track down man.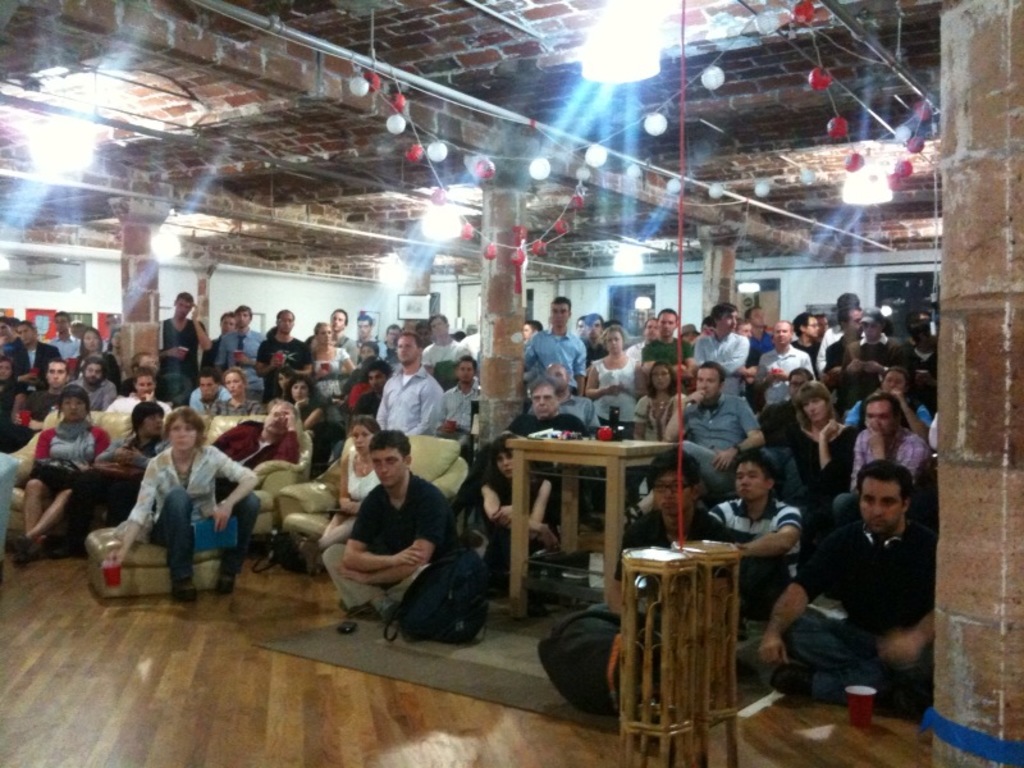
Tracked to locate(188, 366, 232, 420).
